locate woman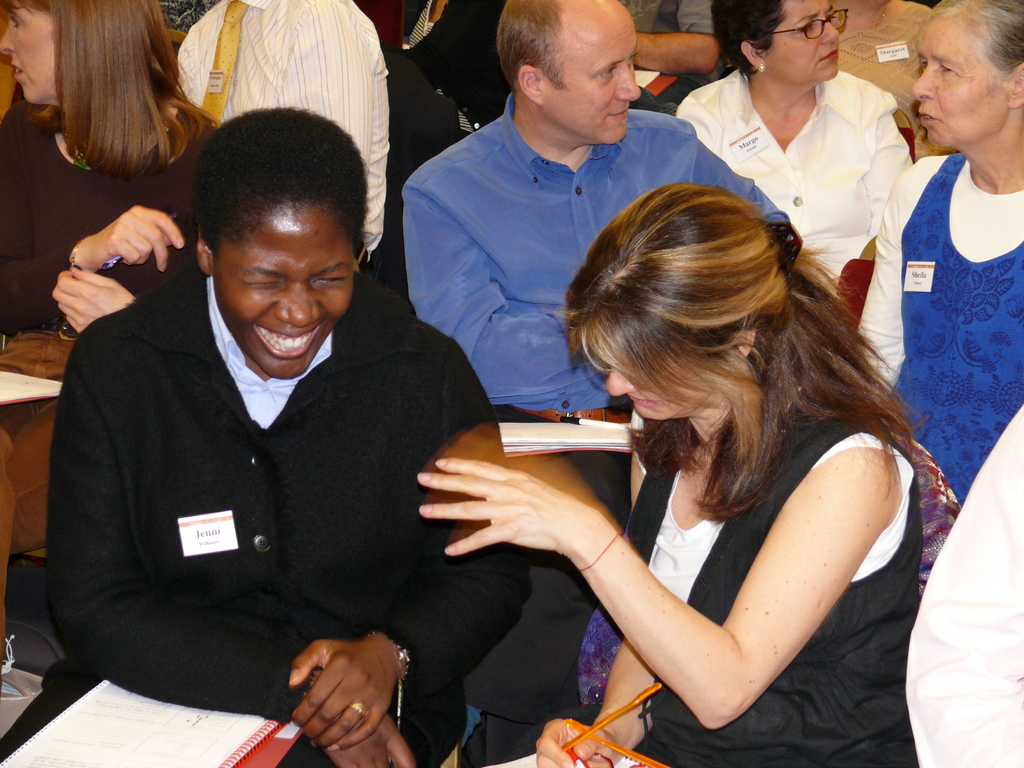
Rect(855, 0, 1023, 506)
